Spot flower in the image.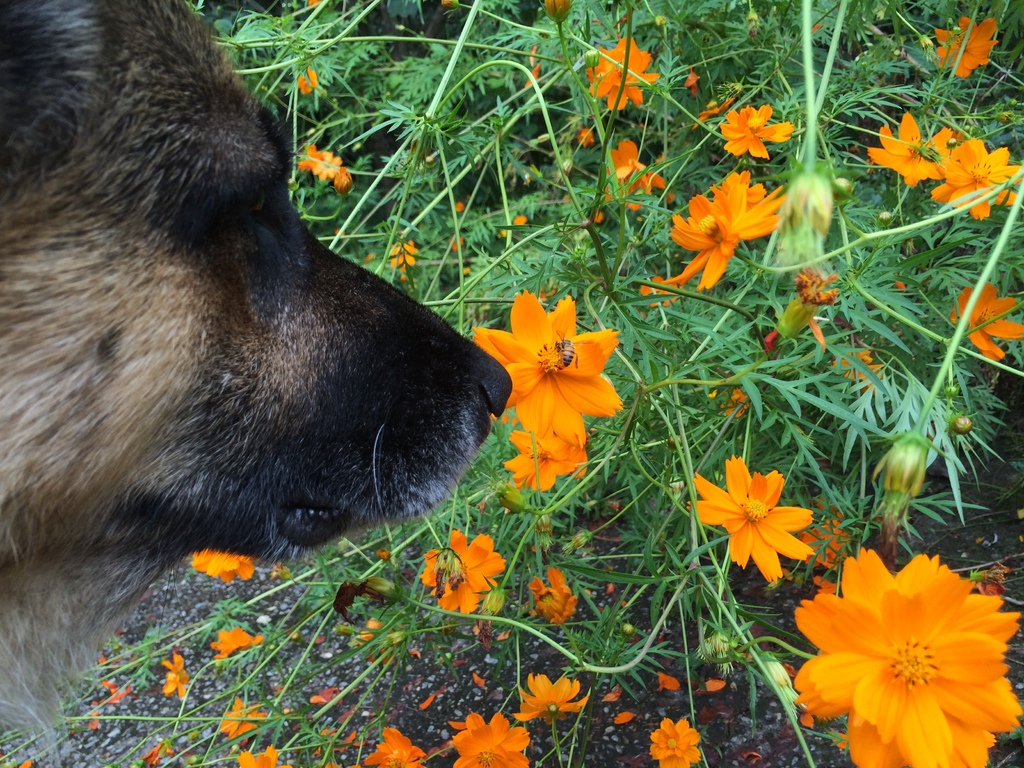
flower found at (387, 238, 415, 278).
